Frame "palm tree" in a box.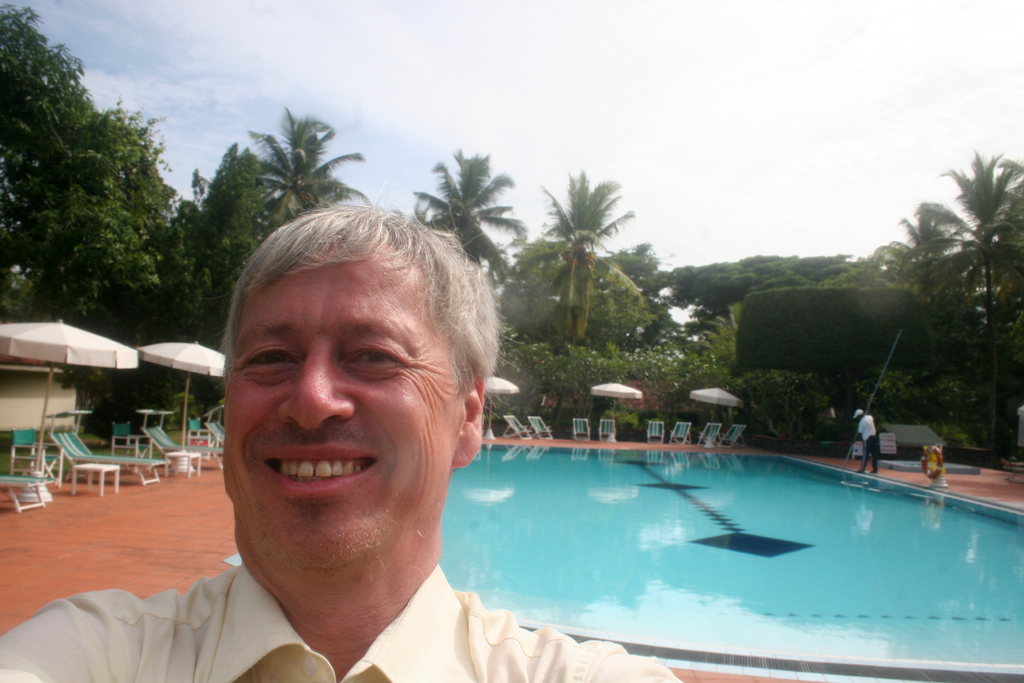
890,205,958,304.
